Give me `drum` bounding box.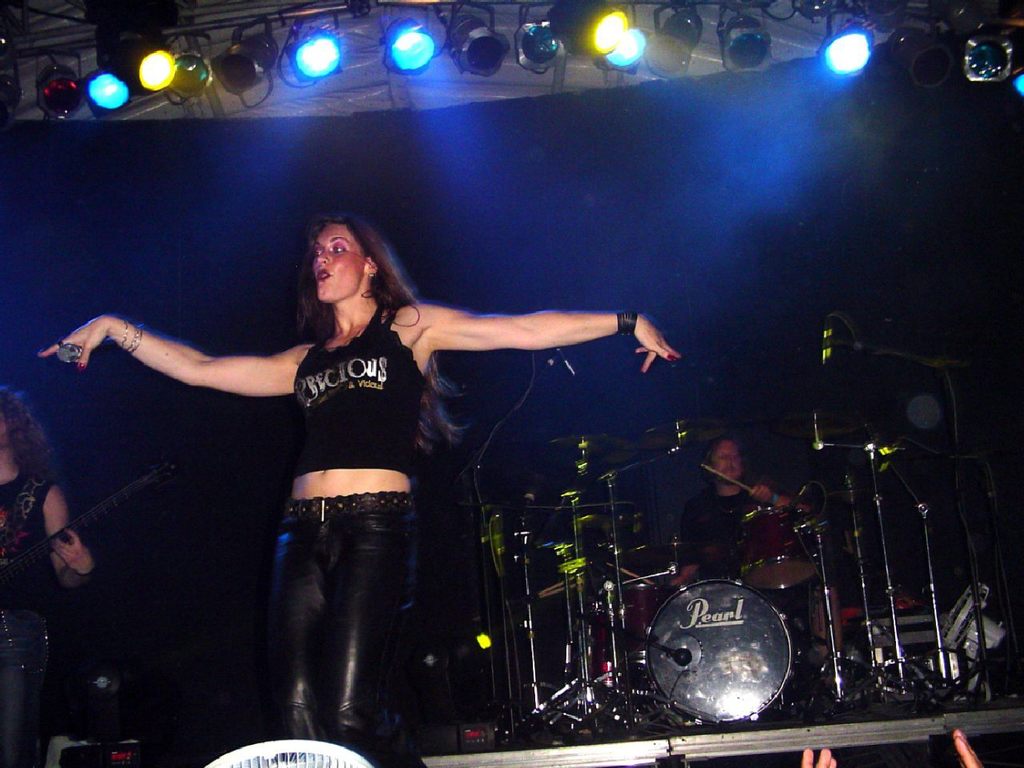
644,578,795,726.
